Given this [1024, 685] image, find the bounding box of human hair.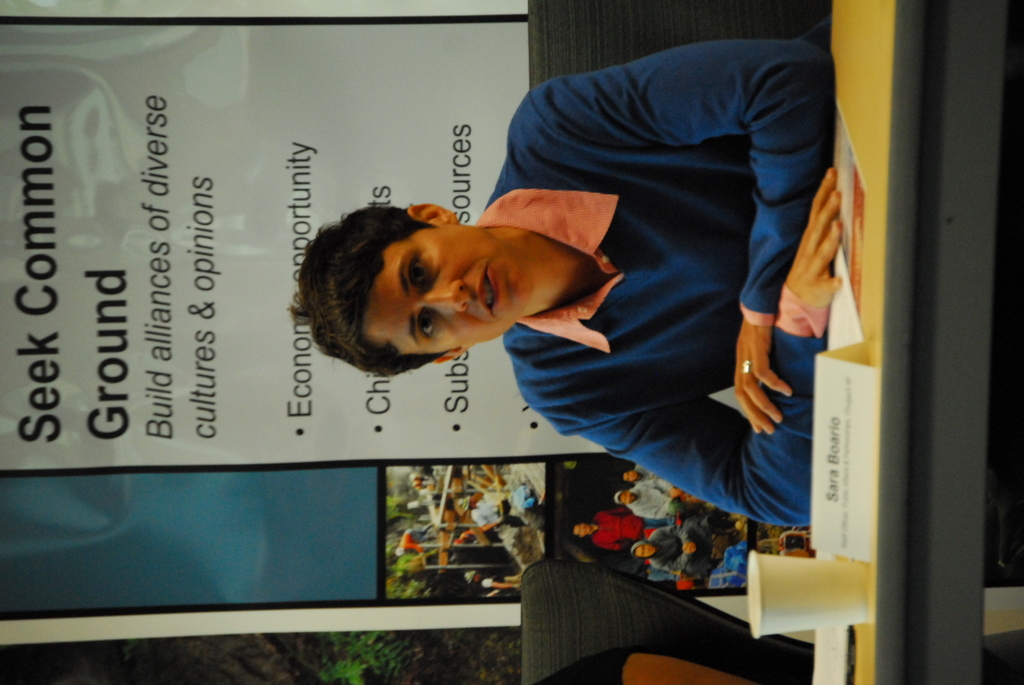
box=[295, 194, 491, 385].
